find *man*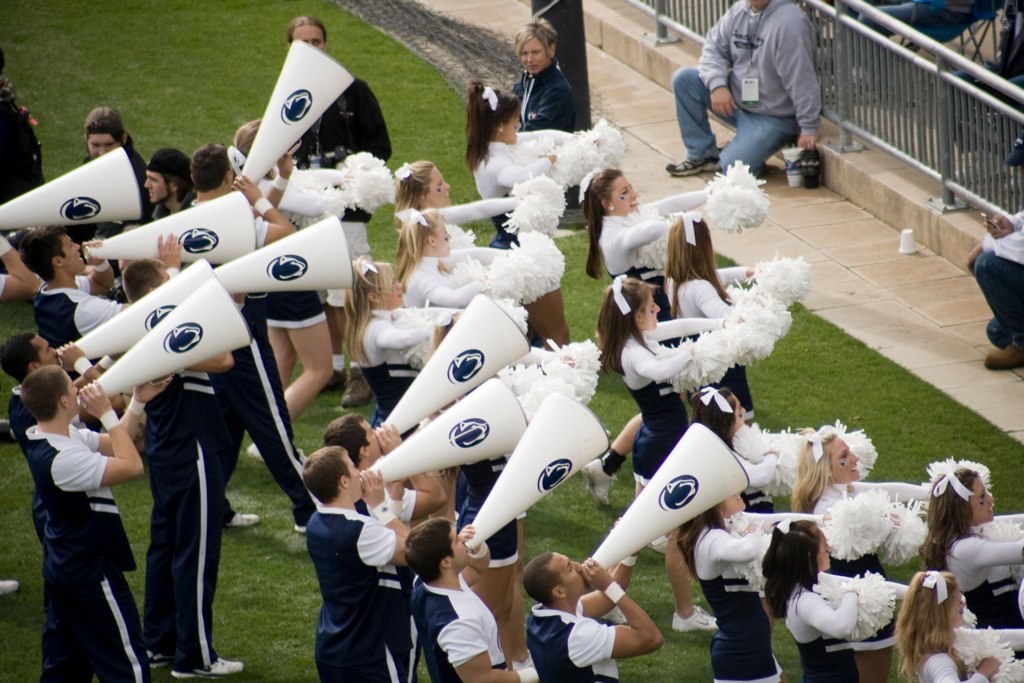
rect(664, 0, 827, 176)
